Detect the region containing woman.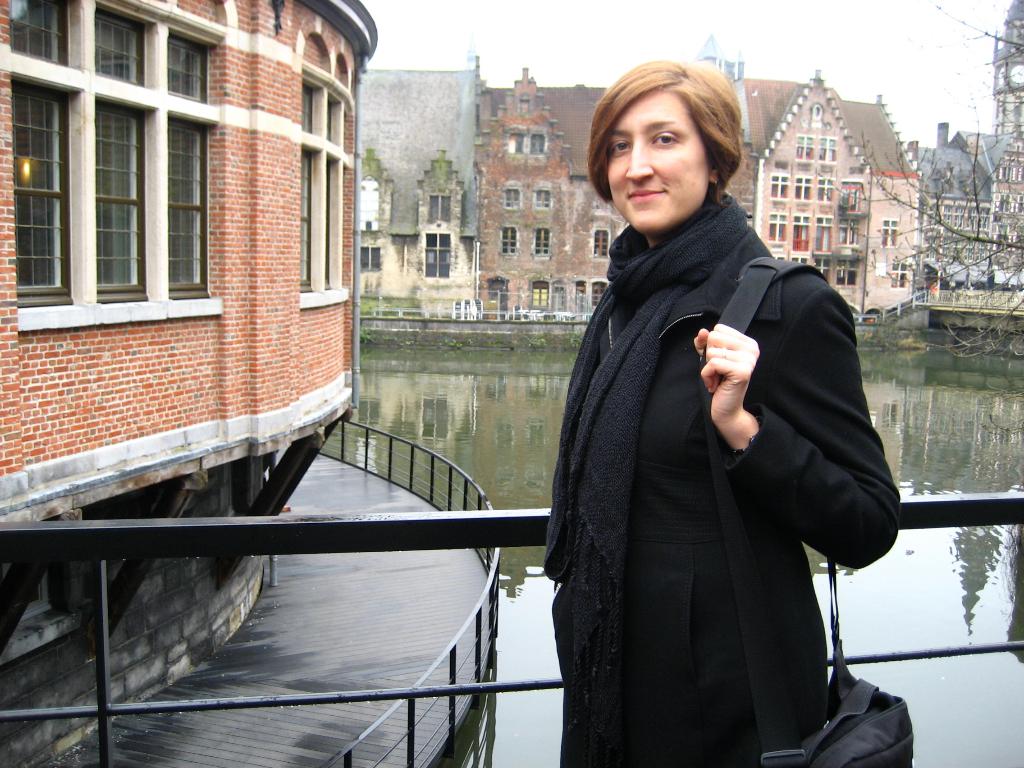
bbox(528, 59, 865, 767).
